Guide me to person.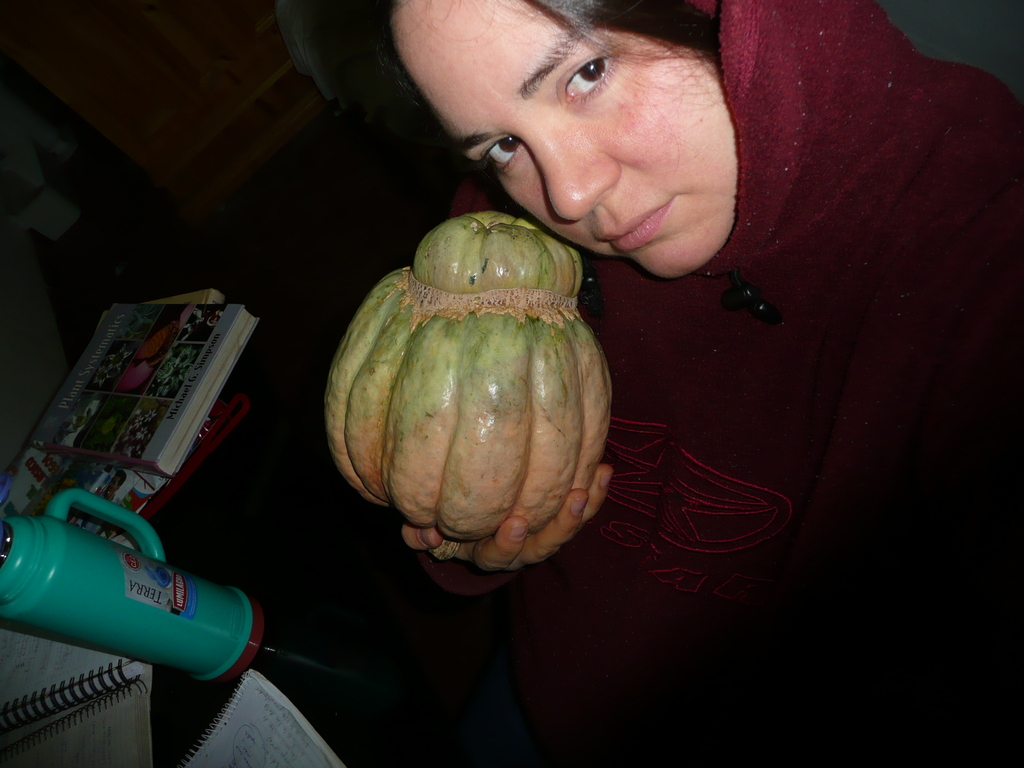
Guidance: l=387, t=0, r=1023, b=767.
